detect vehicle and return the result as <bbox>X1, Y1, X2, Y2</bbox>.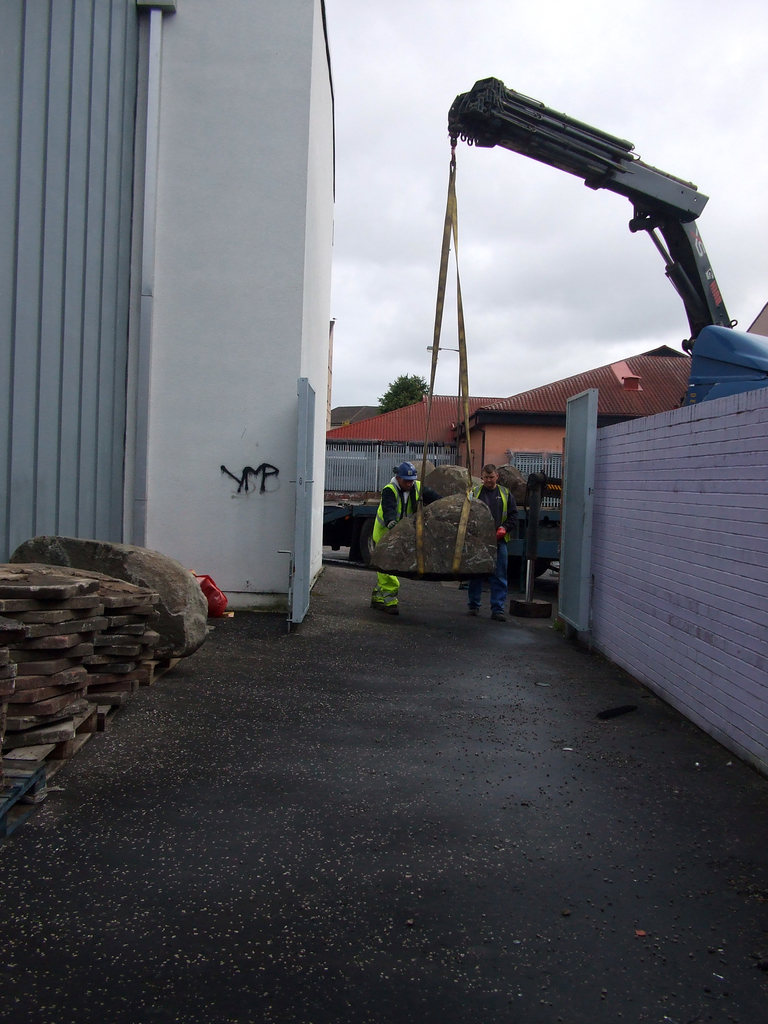
<bbox>445, 77, 767, 417</bbox>.
